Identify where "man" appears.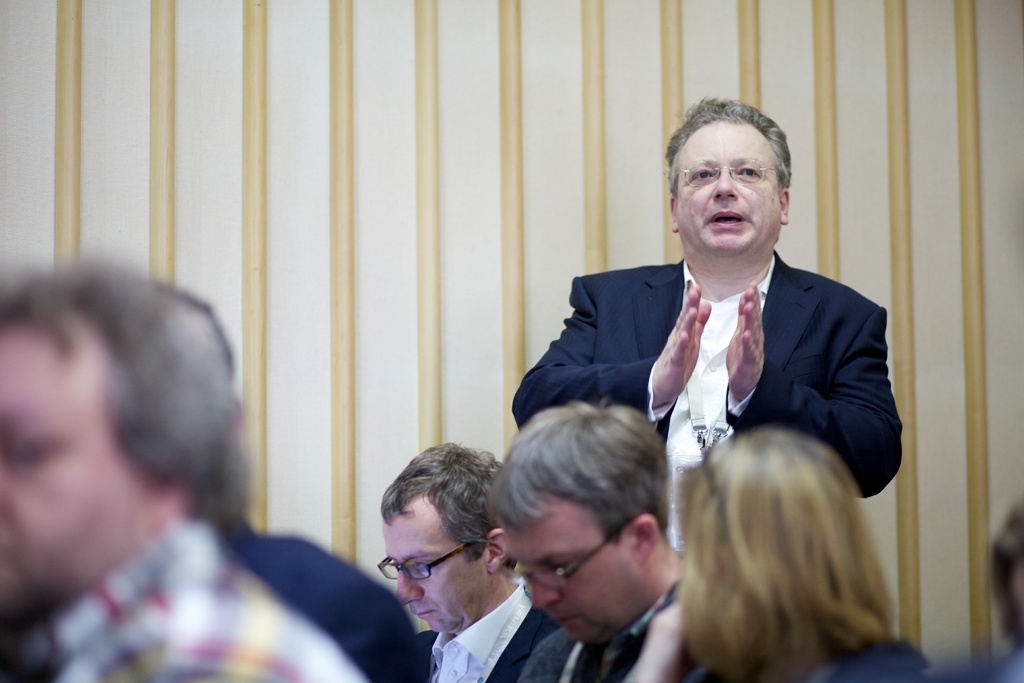
Appears at 373:432:543:682.
